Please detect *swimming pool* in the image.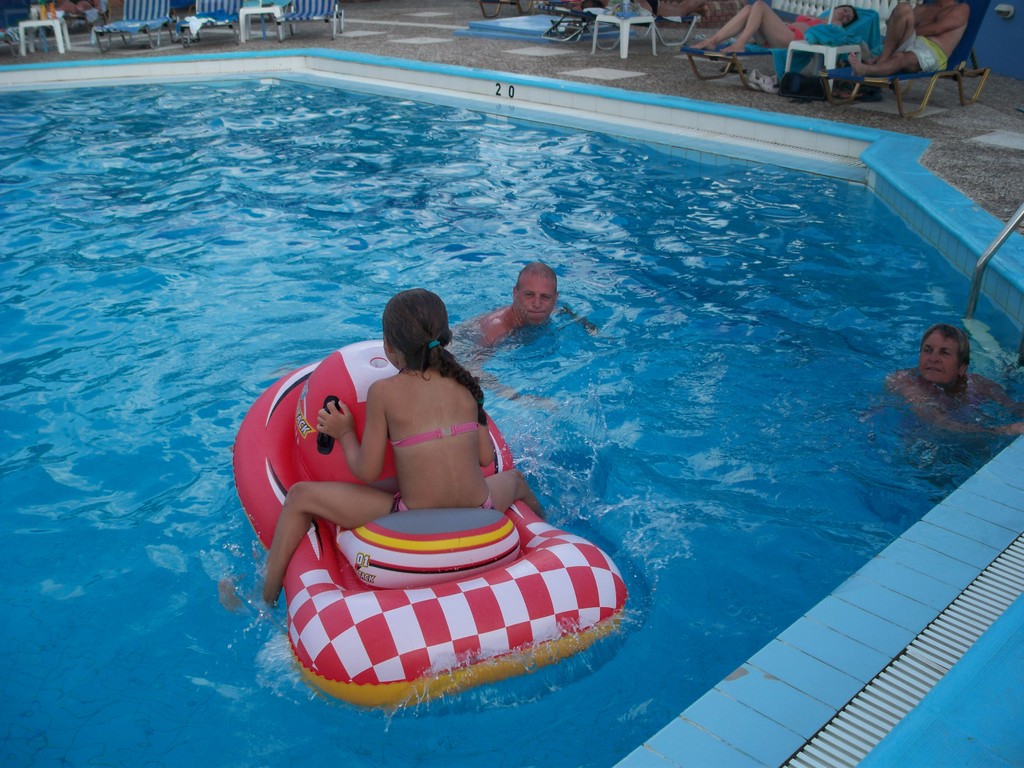
[2, 106, 1010, 767].
